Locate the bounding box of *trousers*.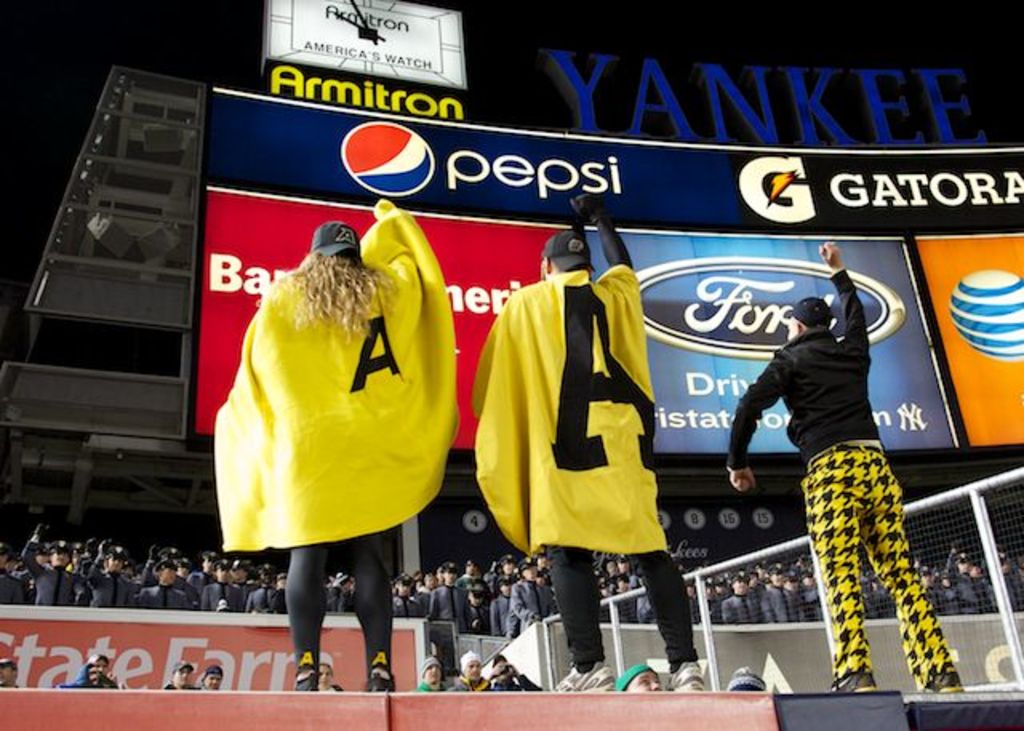
Bounding box: bbox=[282, 529, 400, 659].
